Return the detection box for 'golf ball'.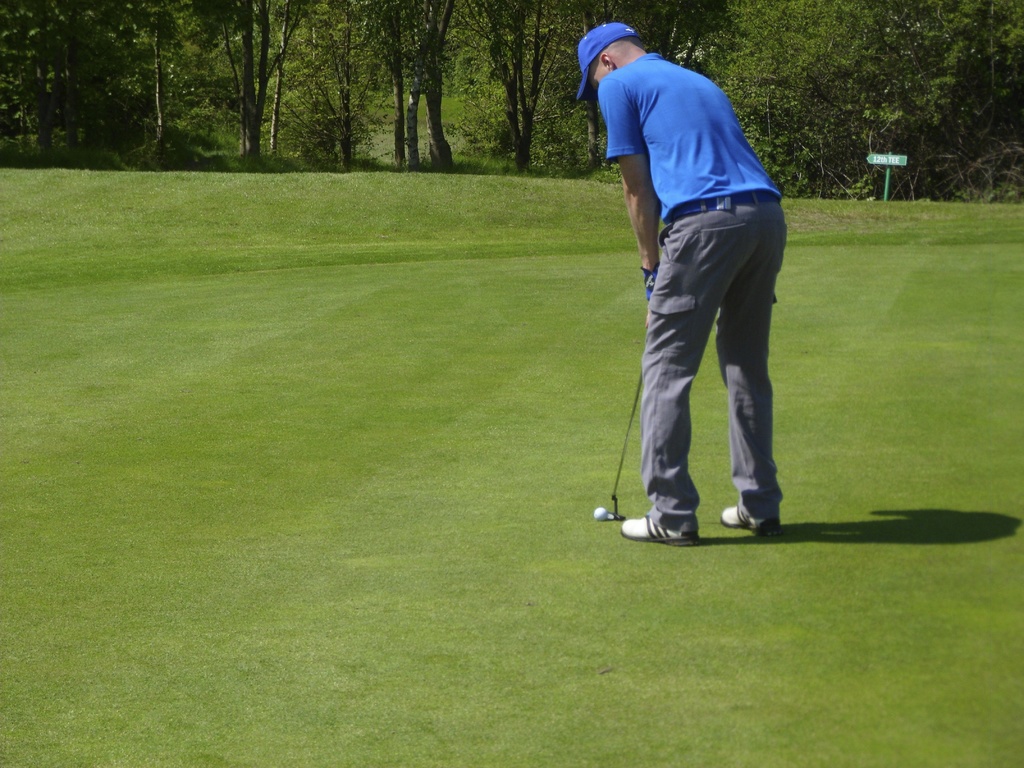
(589,501,614,528).
